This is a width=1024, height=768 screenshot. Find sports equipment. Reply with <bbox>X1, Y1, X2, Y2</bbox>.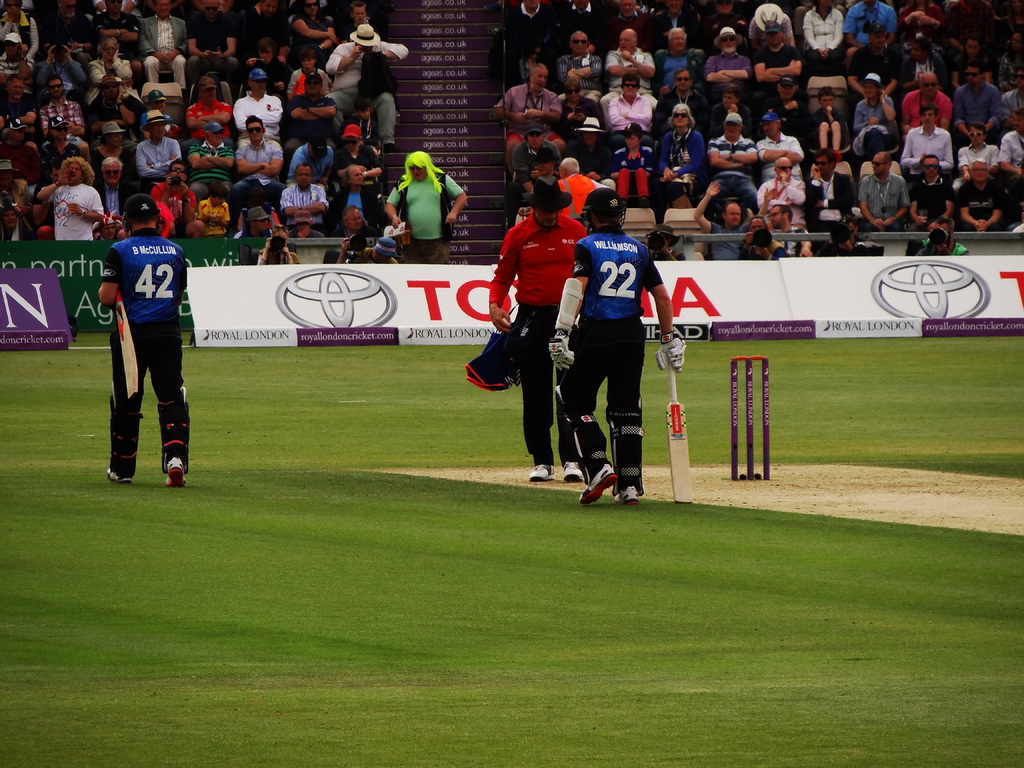
<bbox>609, 394, 644, 501</bbox>.
